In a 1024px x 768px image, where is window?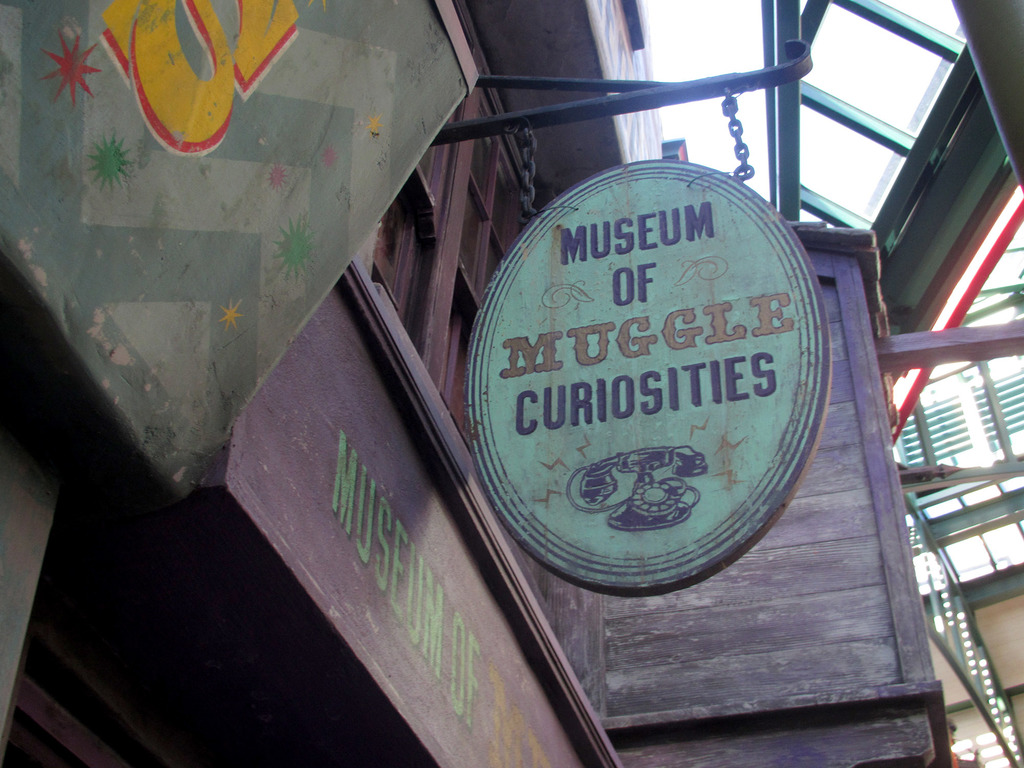
432,280,518,458.
